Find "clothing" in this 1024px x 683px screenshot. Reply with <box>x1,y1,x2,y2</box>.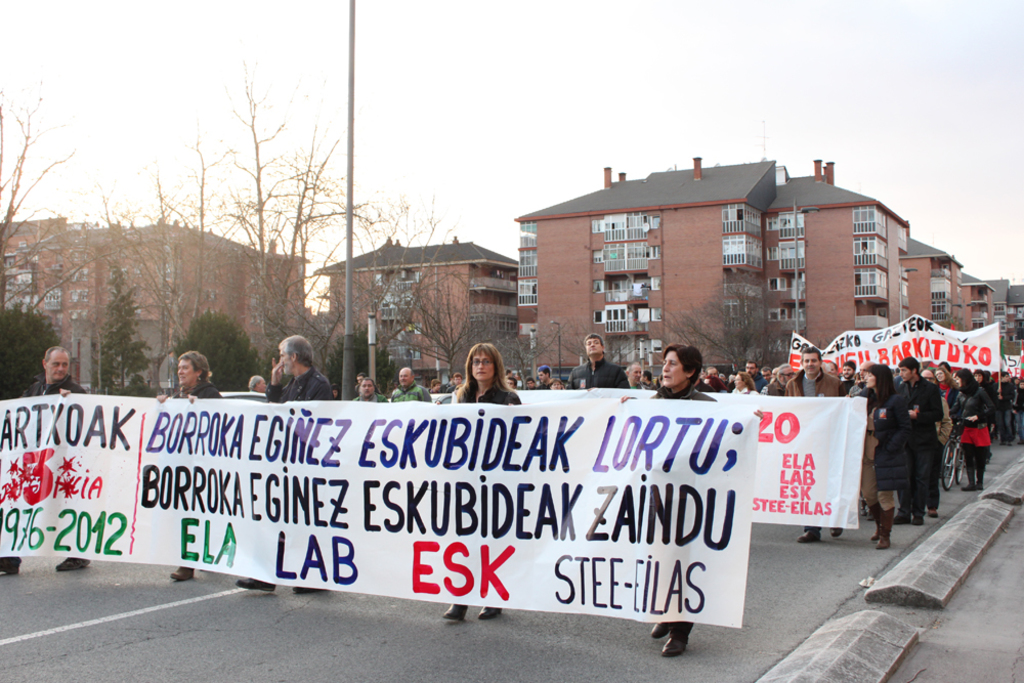
<box>168,377,221,397</box>.
